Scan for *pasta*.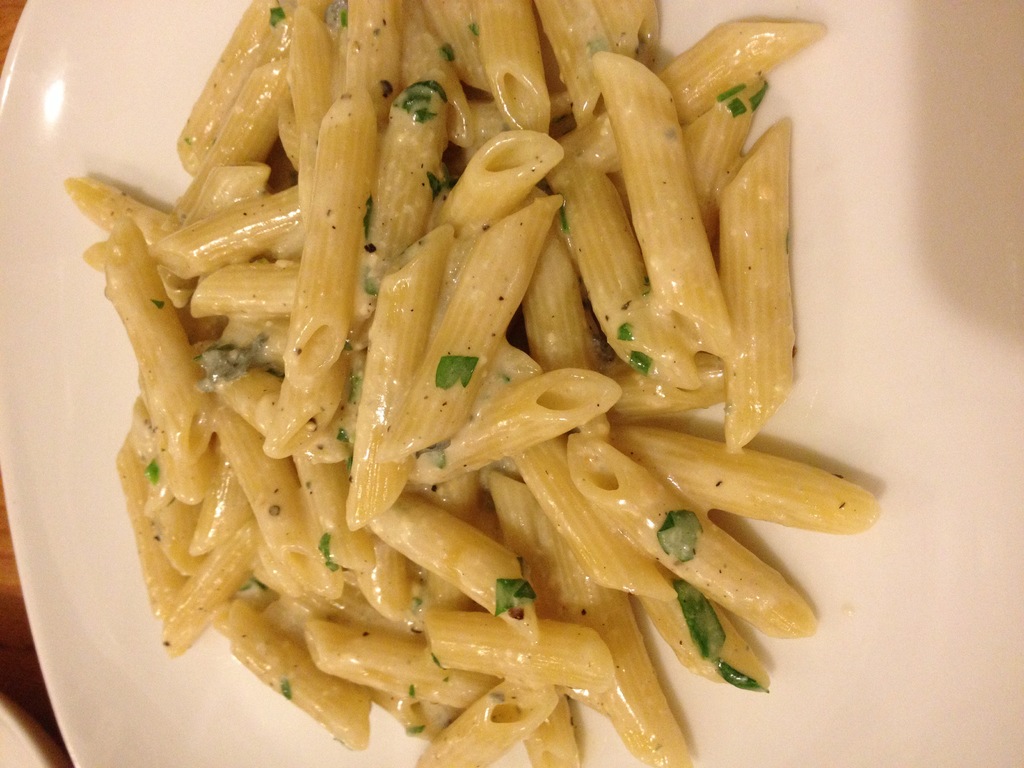
Scan result: {"x1": 58, "y1": 0, "x2": 884, "y2": 767}.
